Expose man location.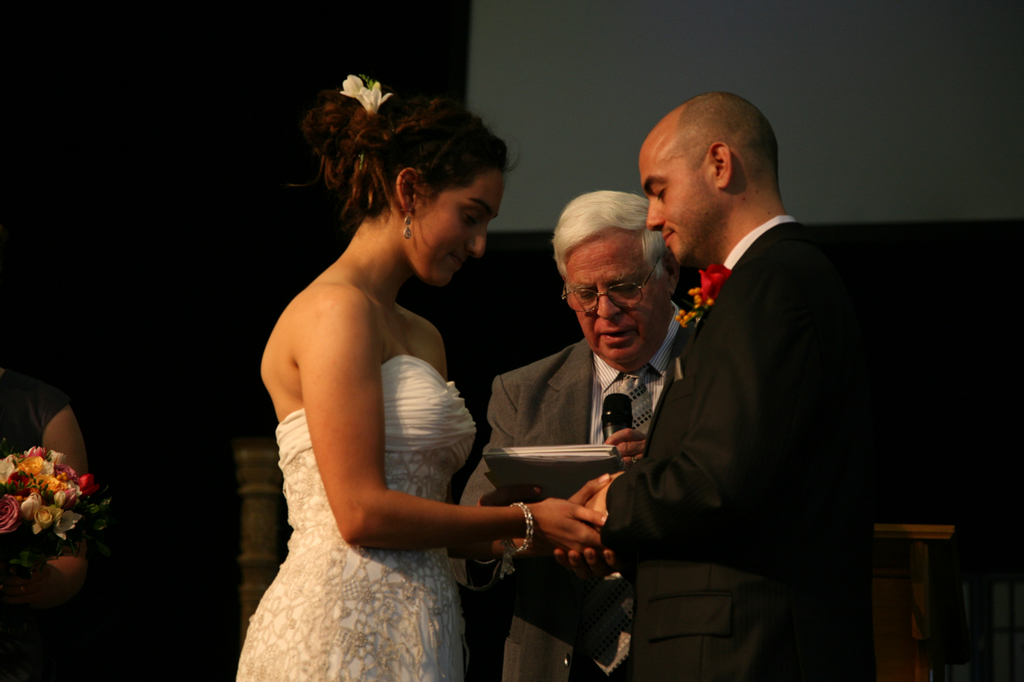
Exposed at left=452, top=182, right=696, bottom=681.
